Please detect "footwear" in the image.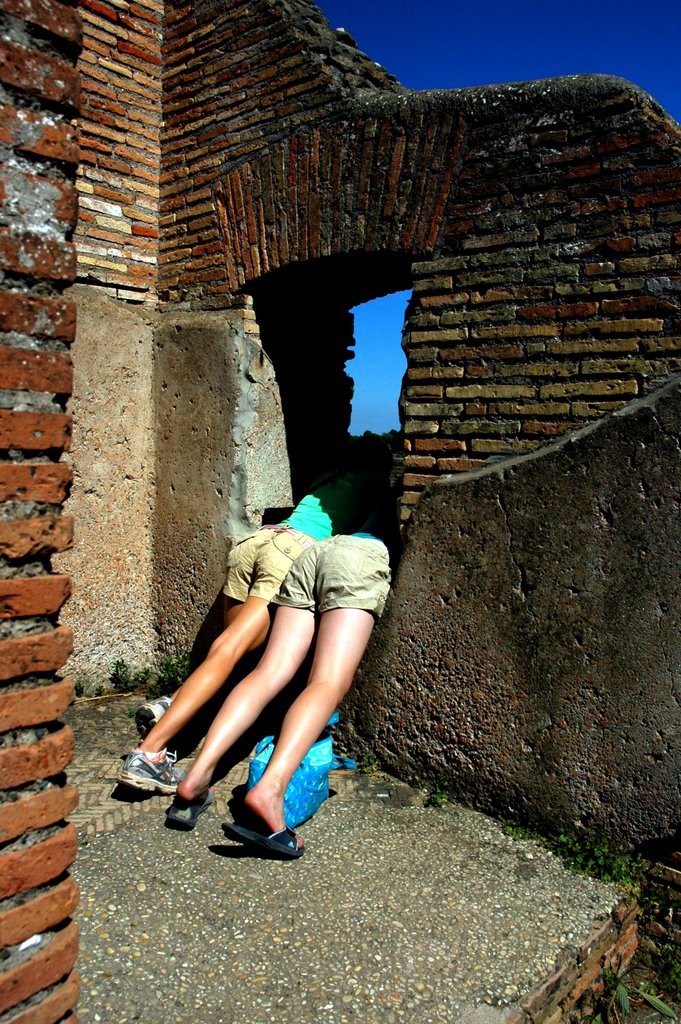
bbox=(223, 826, 307, 856).
